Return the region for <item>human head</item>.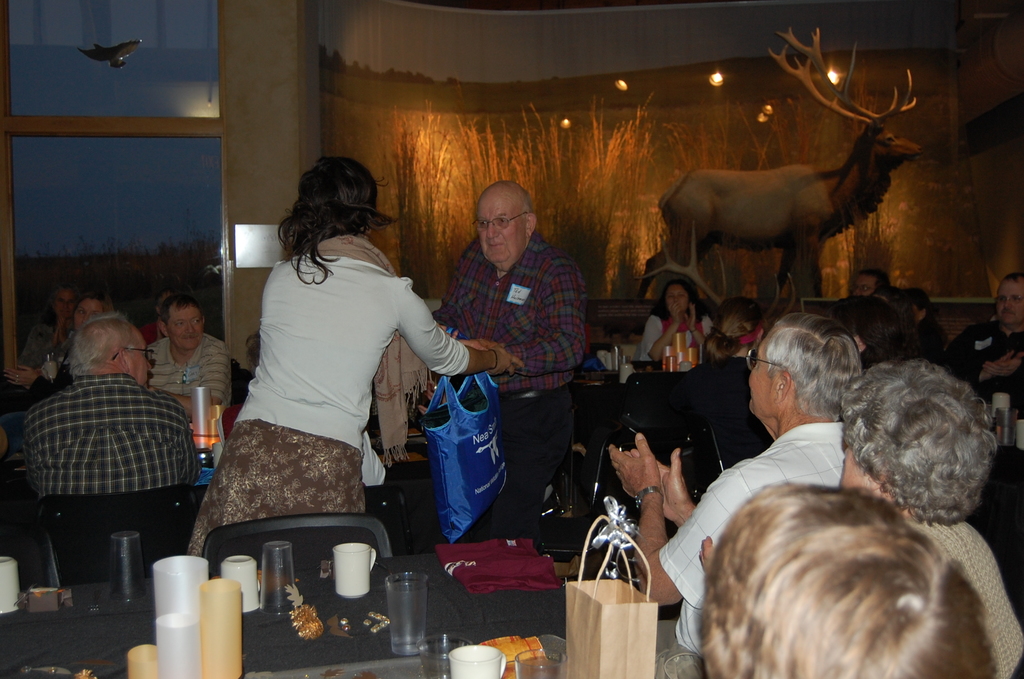
{"left": 69, "top": 291, "right": 106, "bottom": 325}.
